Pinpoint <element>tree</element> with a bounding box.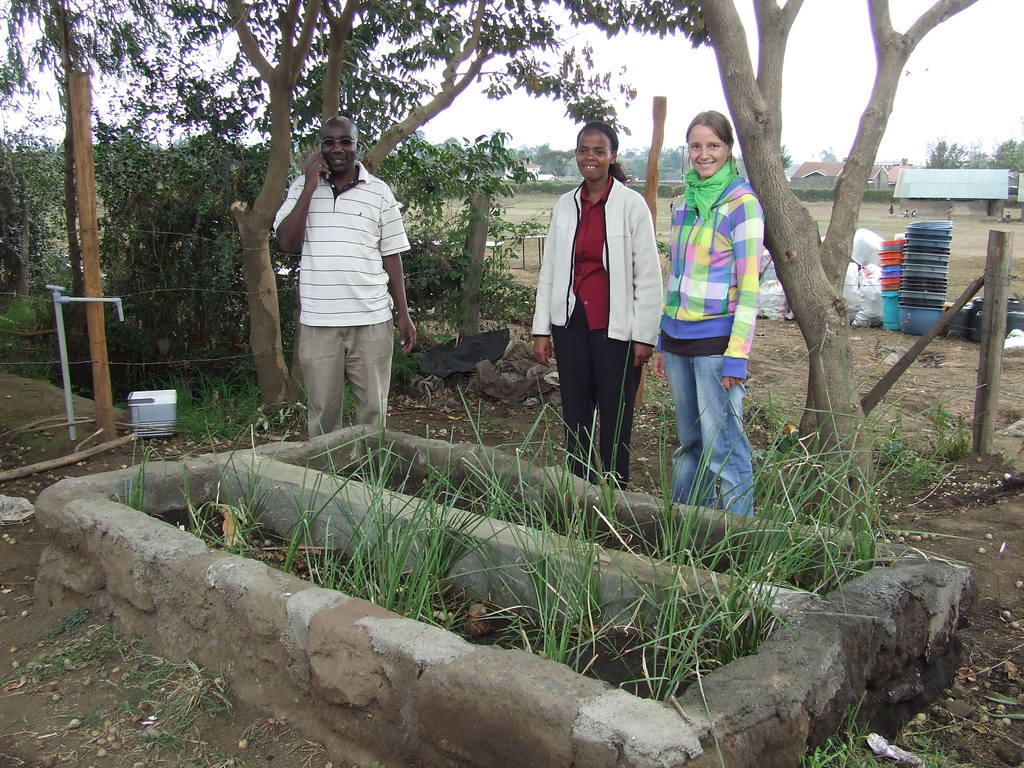
682, 0, 980, 504.
